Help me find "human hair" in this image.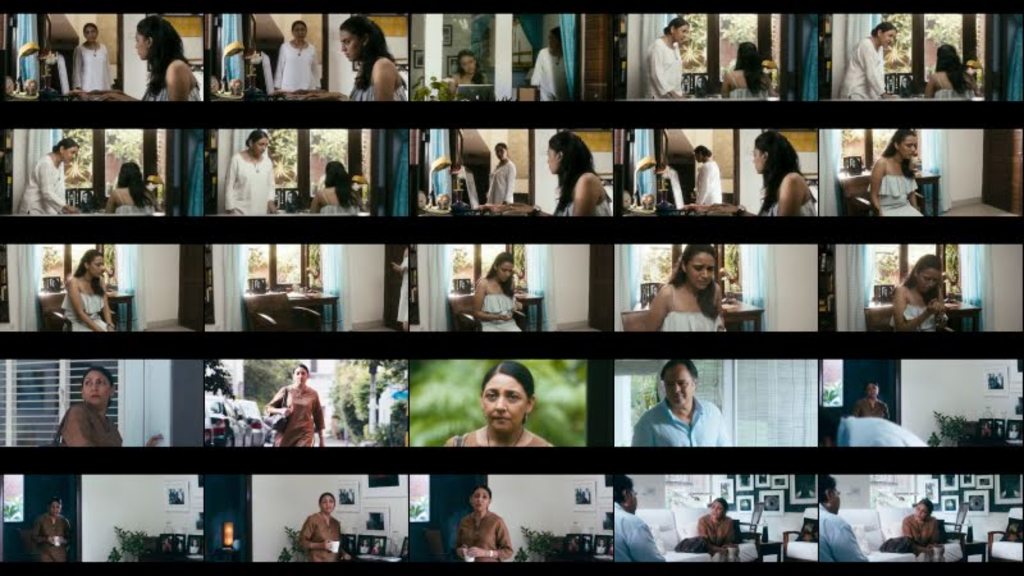
Found it: region(919, 497, 936, 517).
